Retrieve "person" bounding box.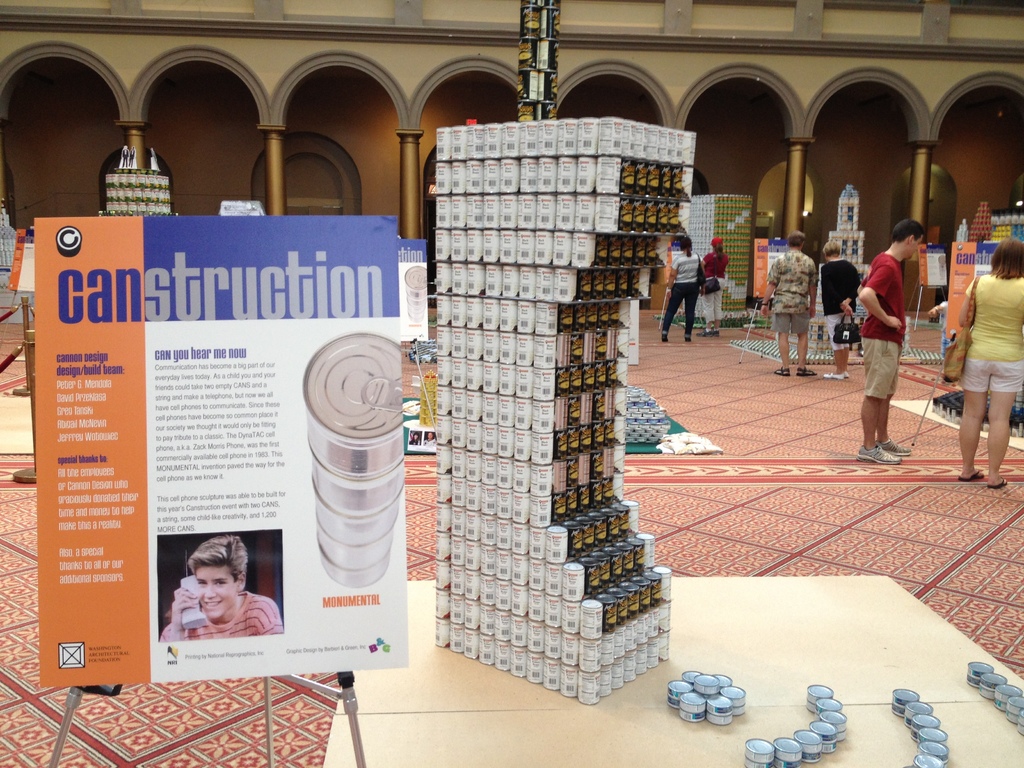
Bounding box: box=[161, 535, 282, 637].
